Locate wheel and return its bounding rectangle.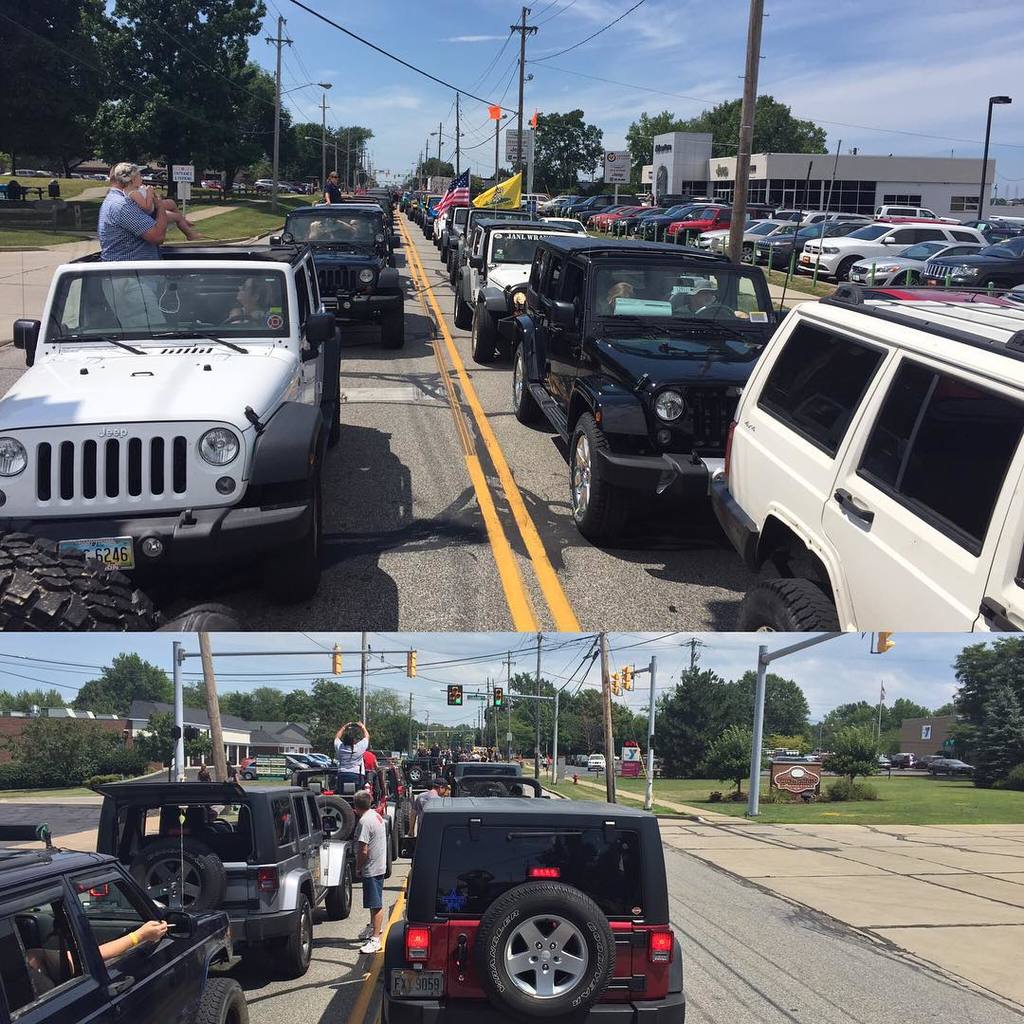
[470, 303, 495, 360].
